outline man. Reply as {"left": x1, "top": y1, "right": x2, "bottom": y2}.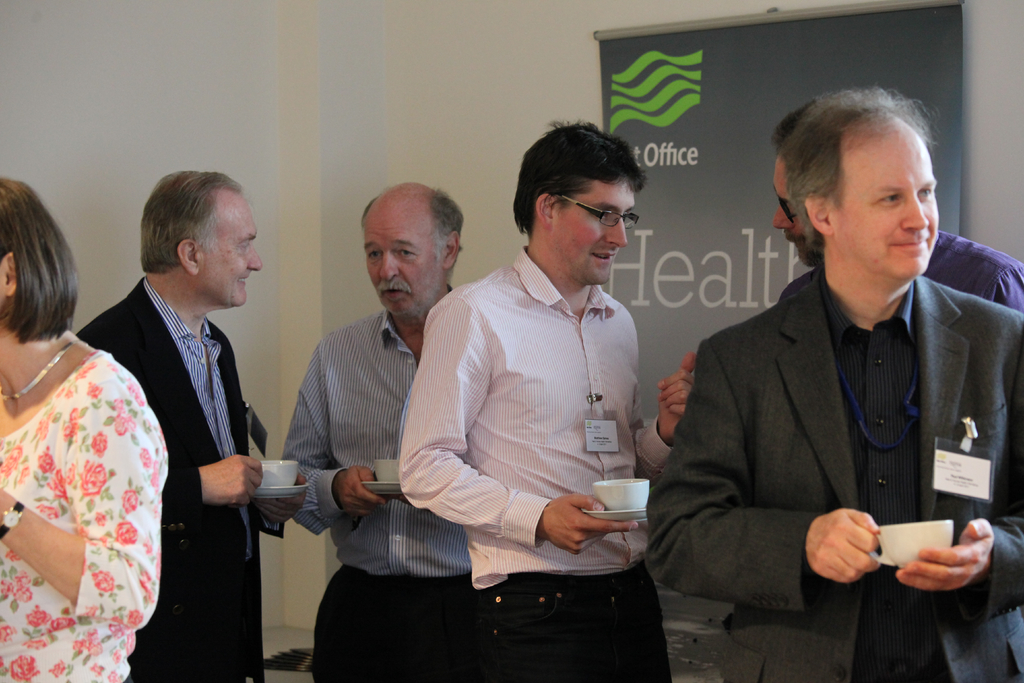
{"left": 639, "top": 73, "right": 1023, "bottom": 682}.
